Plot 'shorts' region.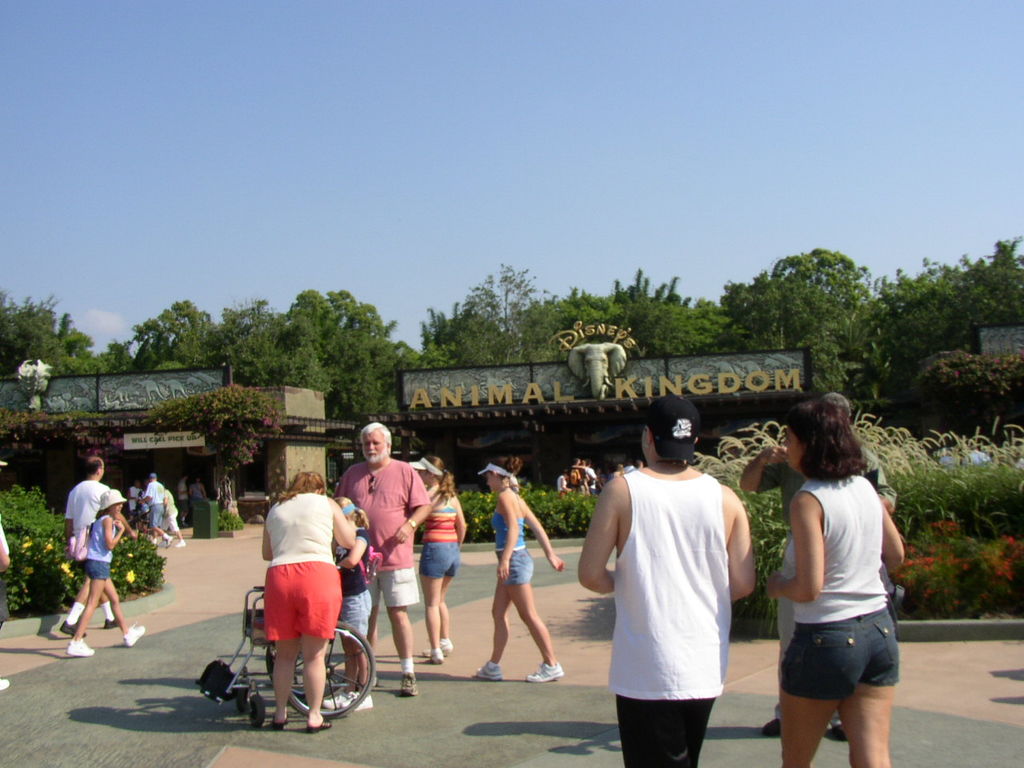
Plotted at <bbox>150, 503, 163, 527</bbox>.
